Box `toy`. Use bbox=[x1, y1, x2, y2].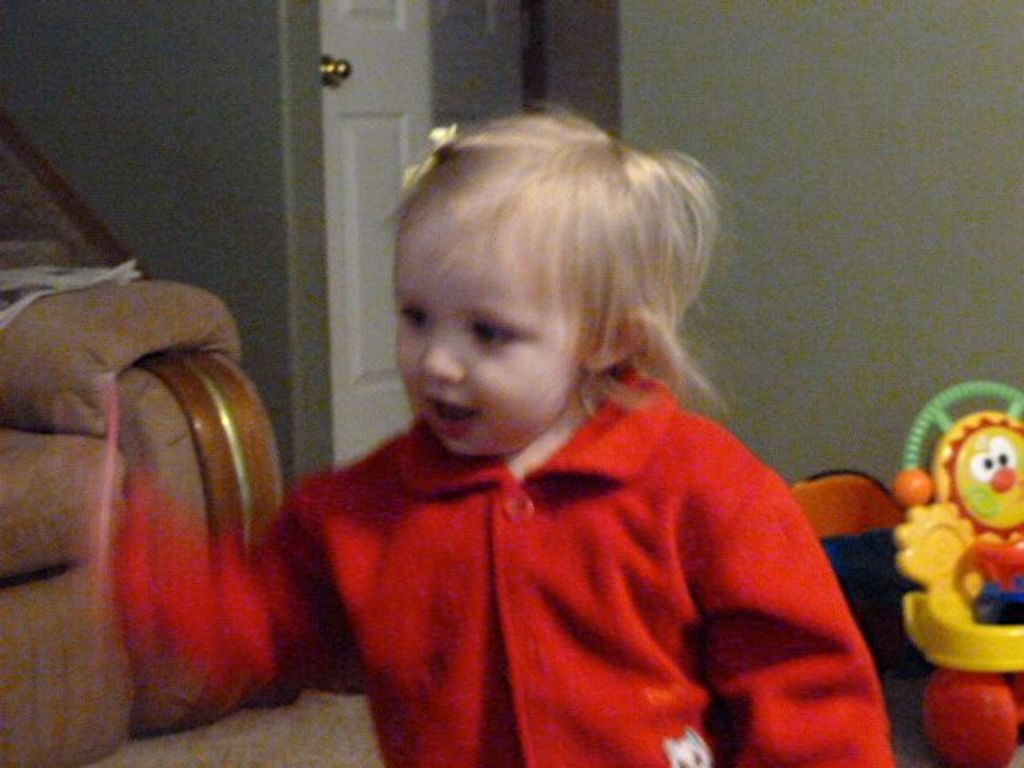
bbox=[878, 403, 1014, 714].
